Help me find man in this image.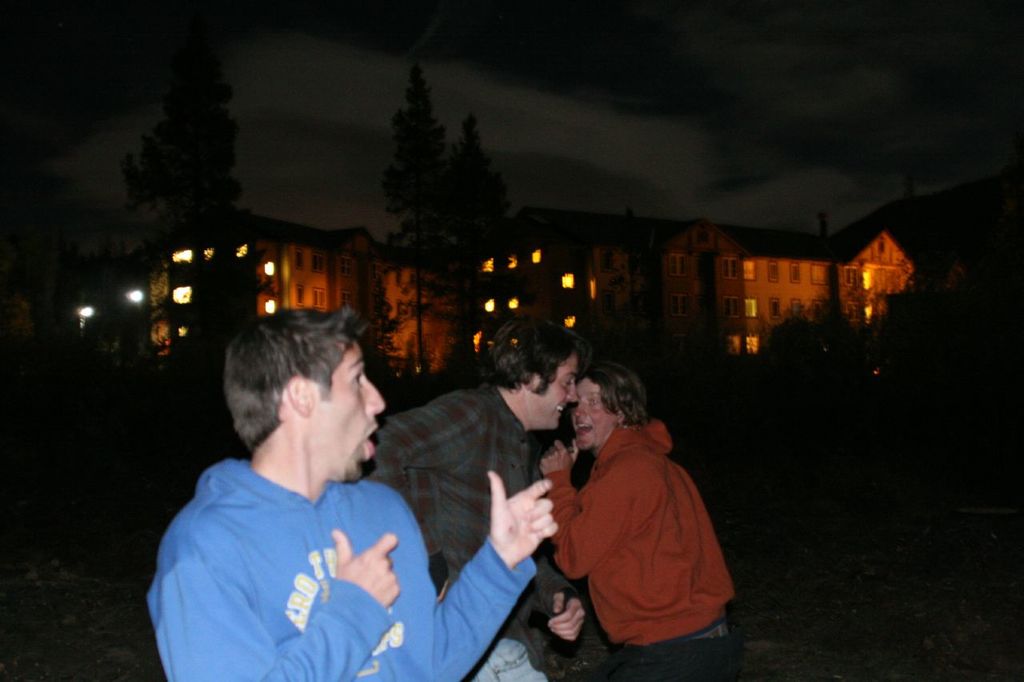
Found it: select_region(361, 325, 602, 681).
